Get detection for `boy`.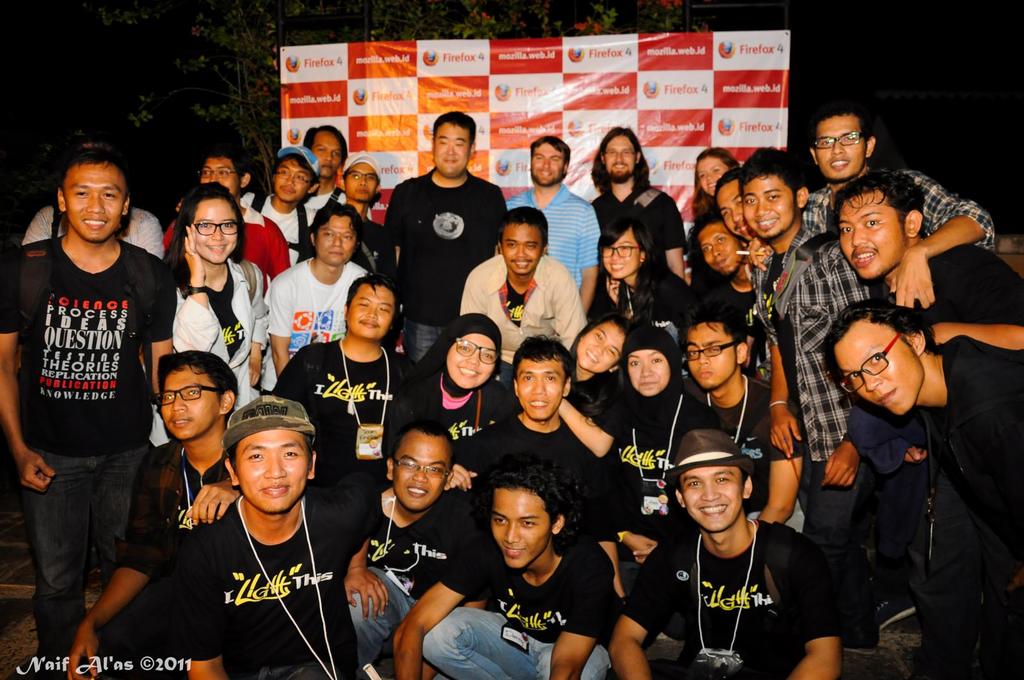
Detection: (x1=839, y1=165, x2=1023, y2=352).
